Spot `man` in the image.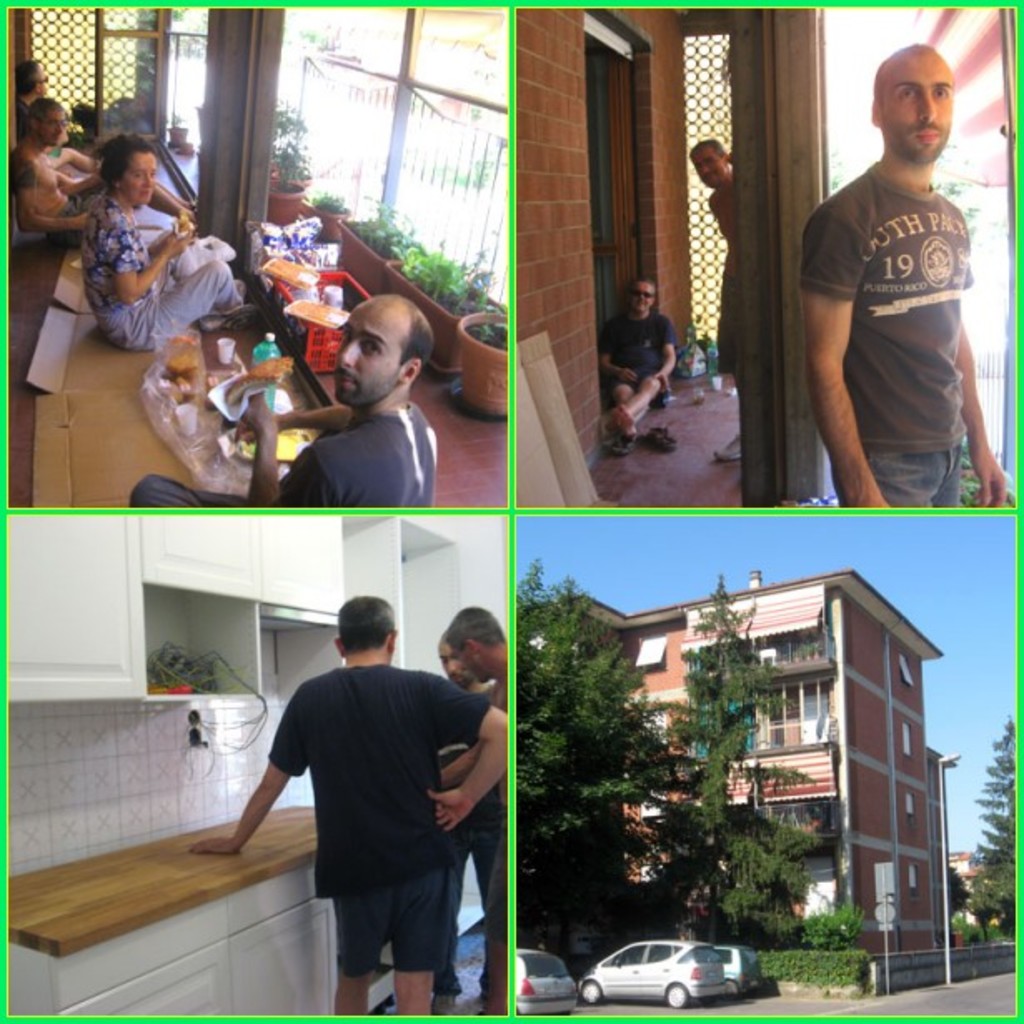
`man` found at 686 133 746 463.
